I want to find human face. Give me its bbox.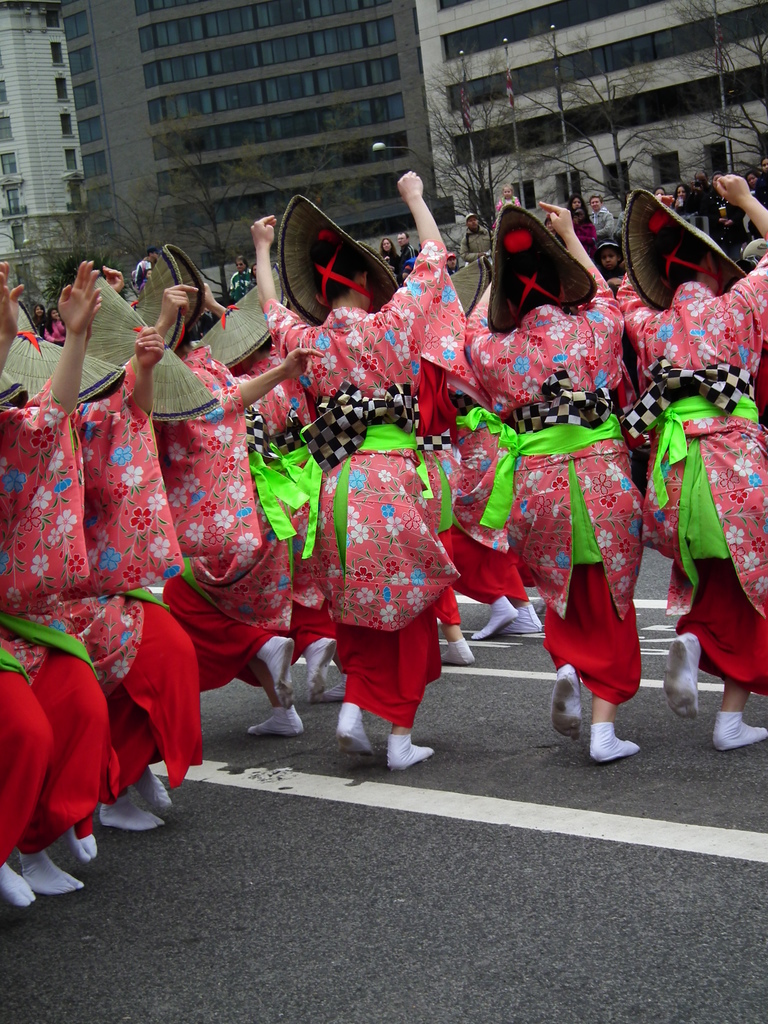
bbox(655, 189, 663, 194).
